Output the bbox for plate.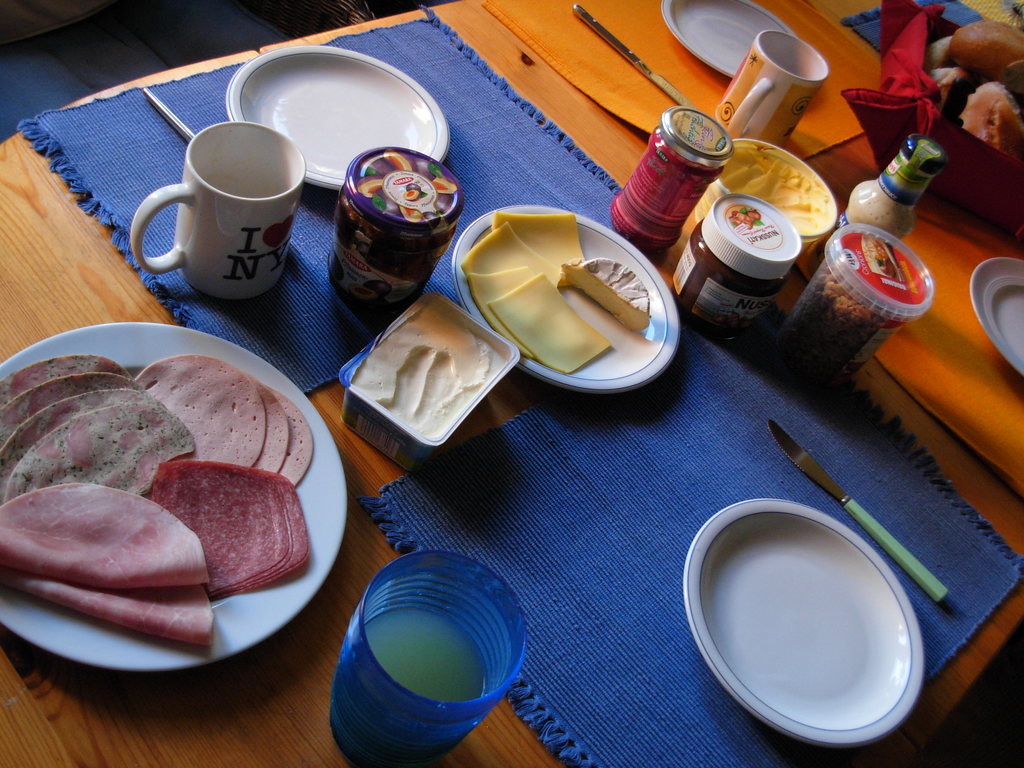
bbox(975, 259, 1023, 395).
